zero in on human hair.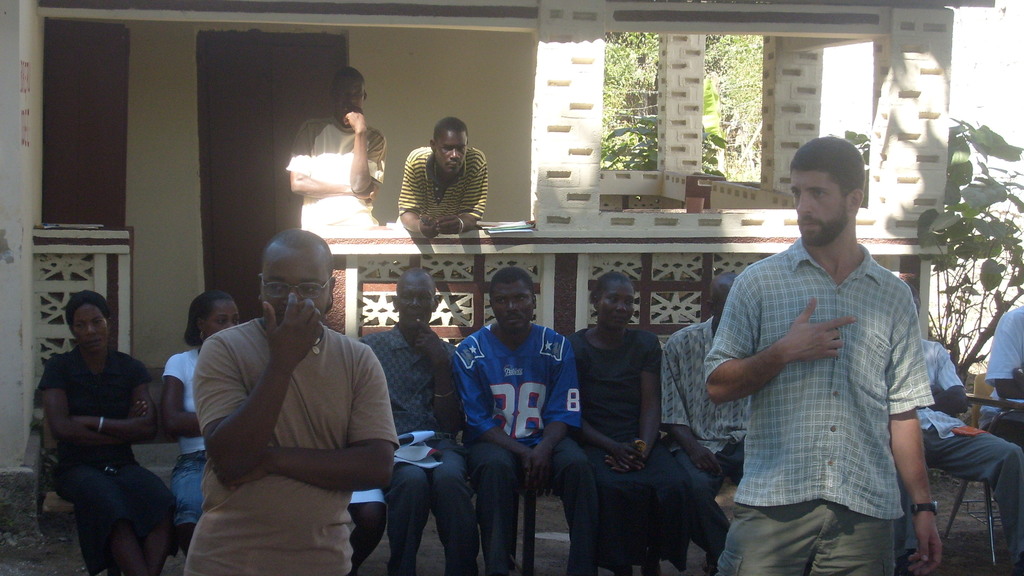
Zeroed in: (589, 269, 636, 305).
